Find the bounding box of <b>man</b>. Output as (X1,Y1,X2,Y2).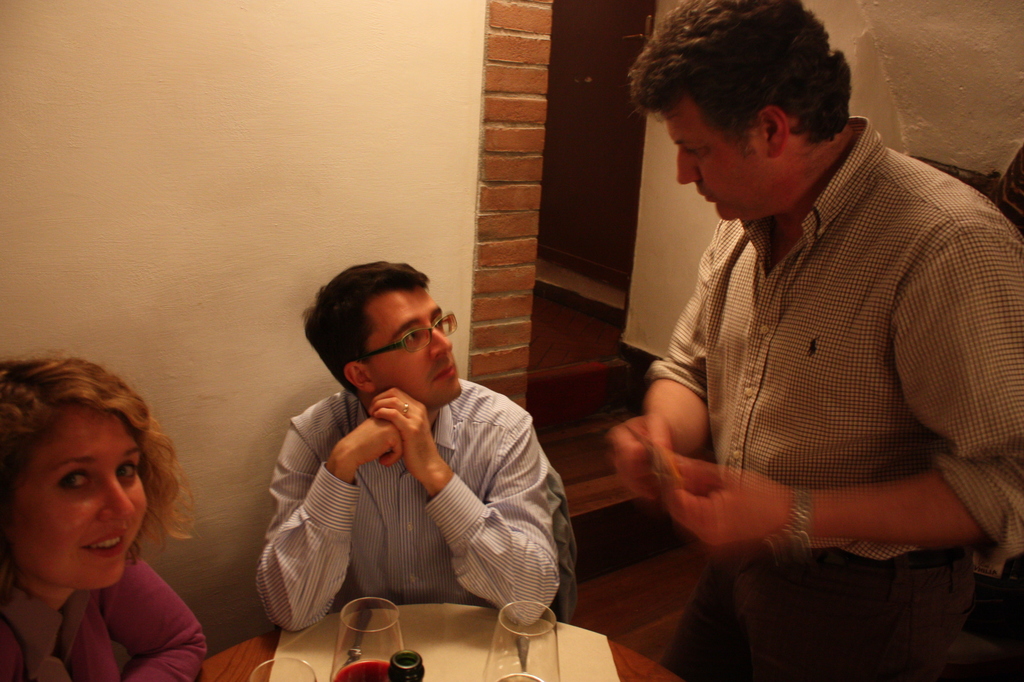
(610,4,1012,662).
